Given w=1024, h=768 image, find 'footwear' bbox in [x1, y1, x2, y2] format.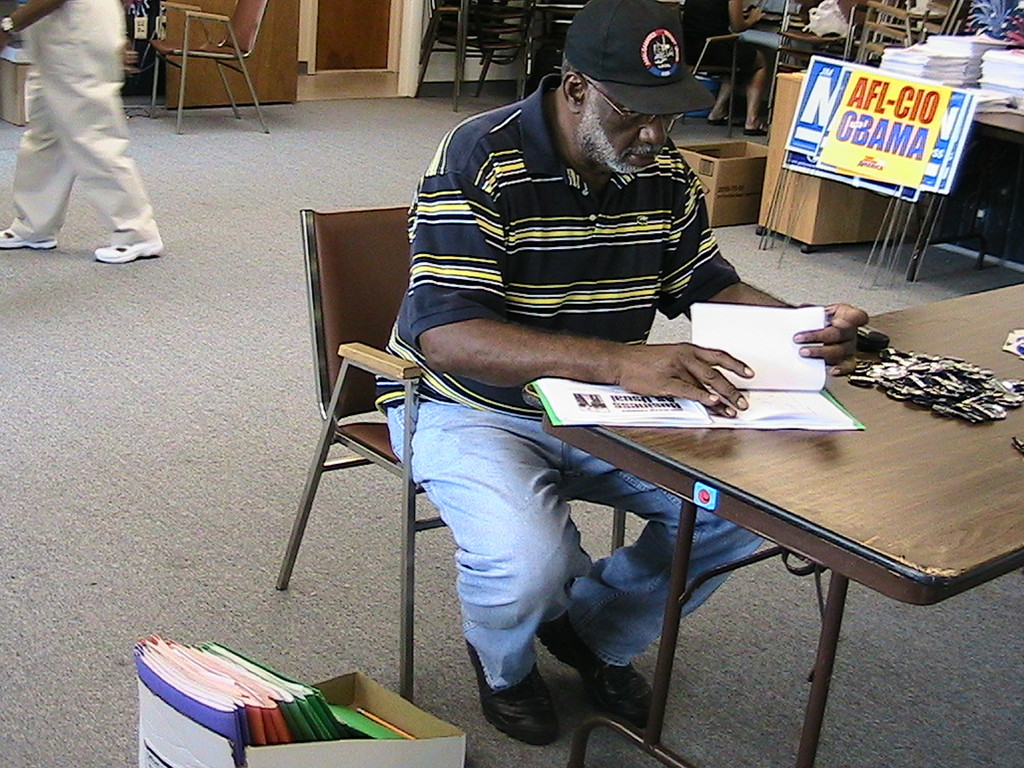
[0, 226, 63, 255].
